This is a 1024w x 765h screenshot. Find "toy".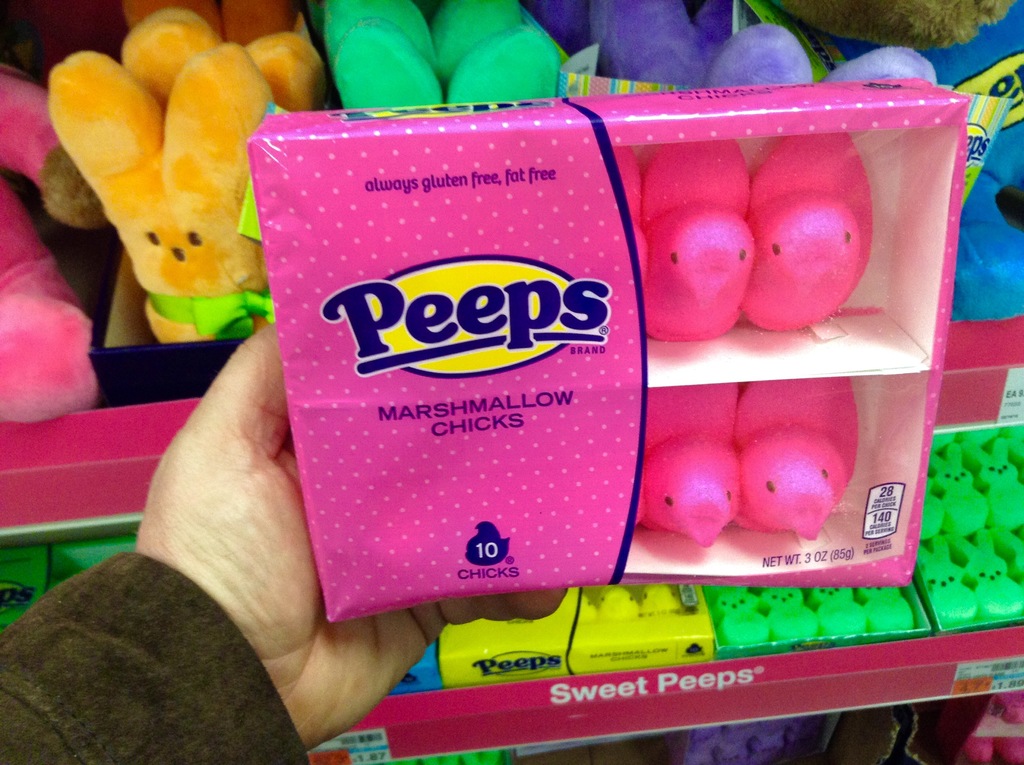
Bounding box: <bbox>753, 713, 785, 764</bbox>.
